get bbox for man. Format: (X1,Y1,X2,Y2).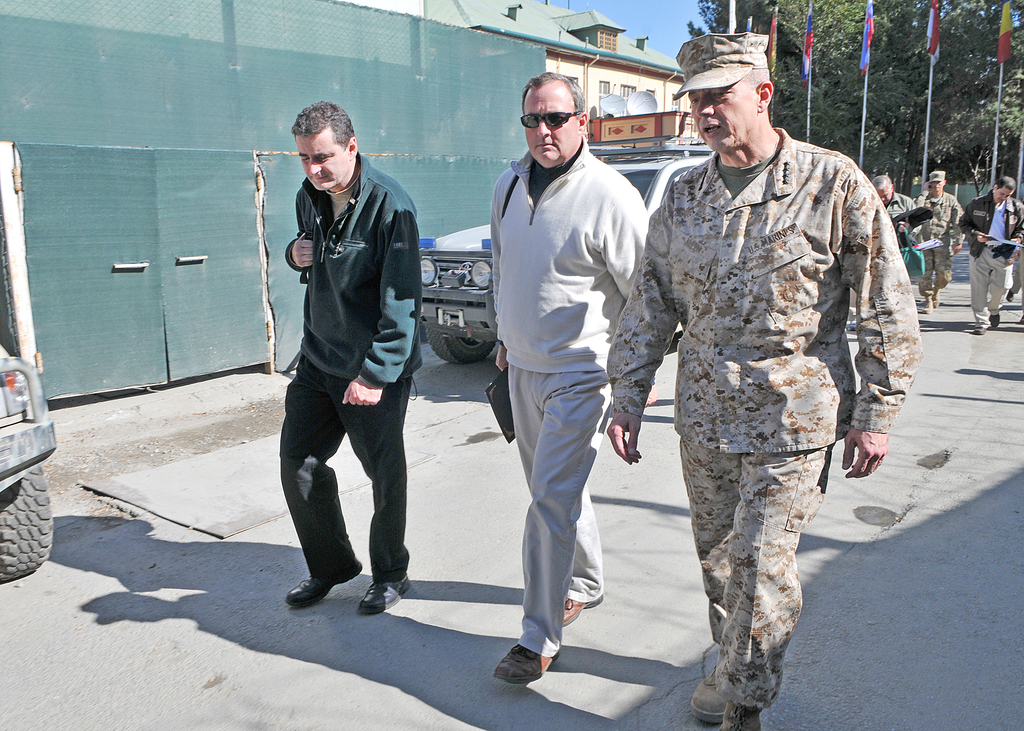
(872,175,919,254).
